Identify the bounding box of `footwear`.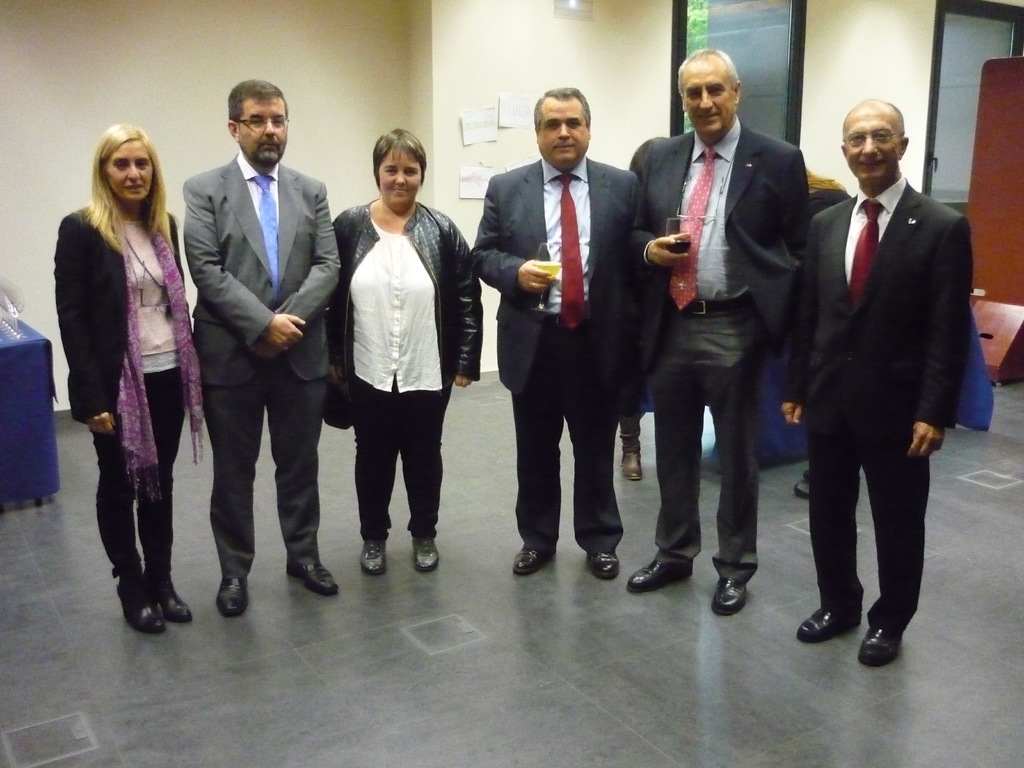
bbox(712, 580, 751, 617).
